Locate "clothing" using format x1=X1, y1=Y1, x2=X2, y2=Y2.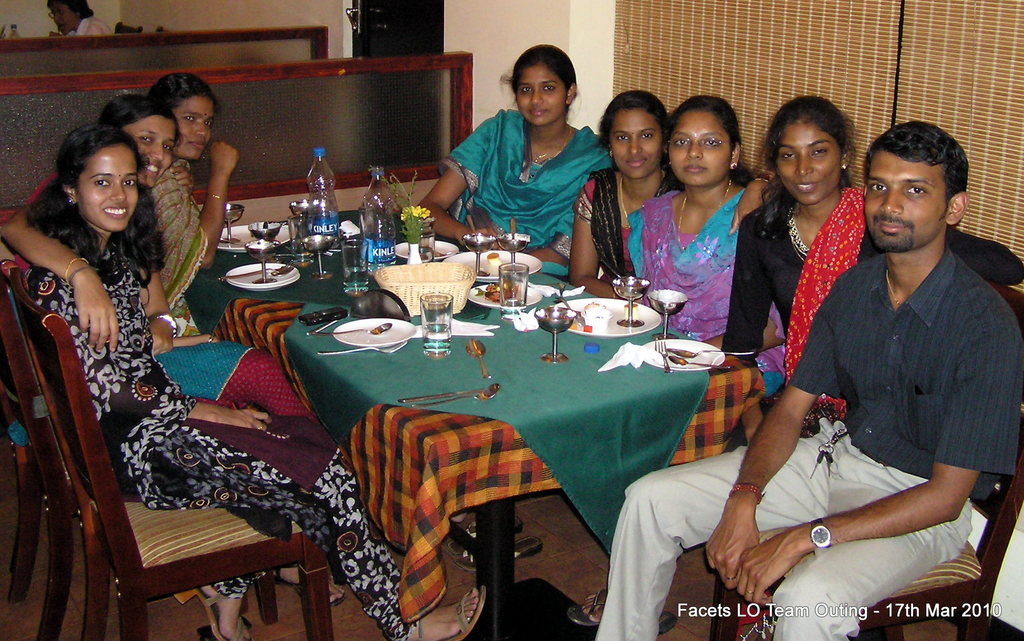
x1=572, y1=170, x2=687, y2=300.
